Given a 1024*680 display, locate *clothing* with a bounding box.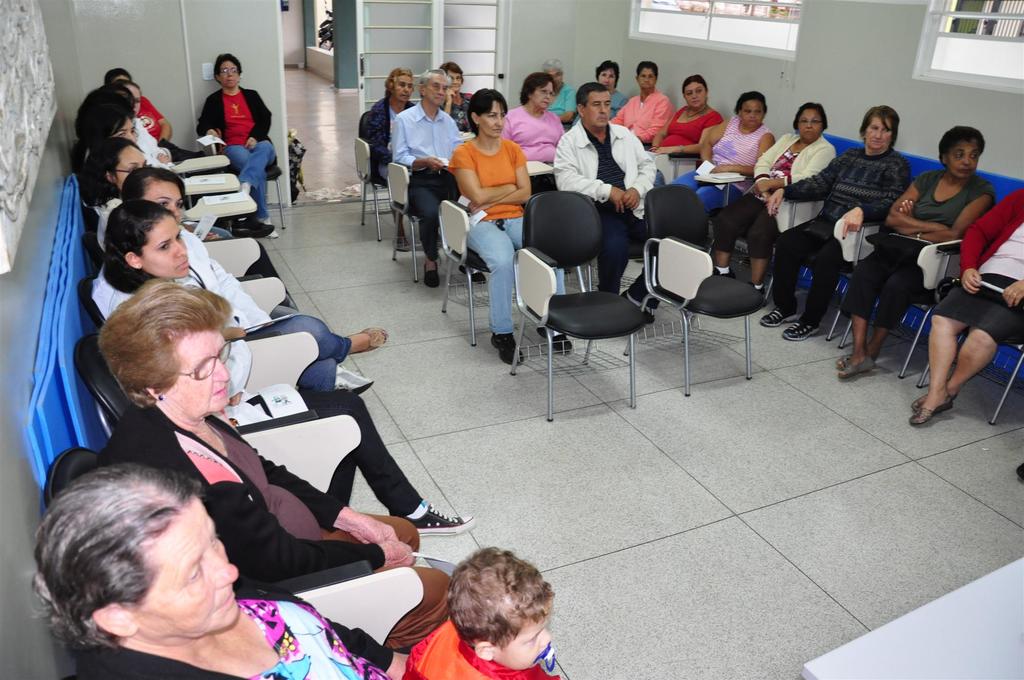
Located: 138:99:170:142.
